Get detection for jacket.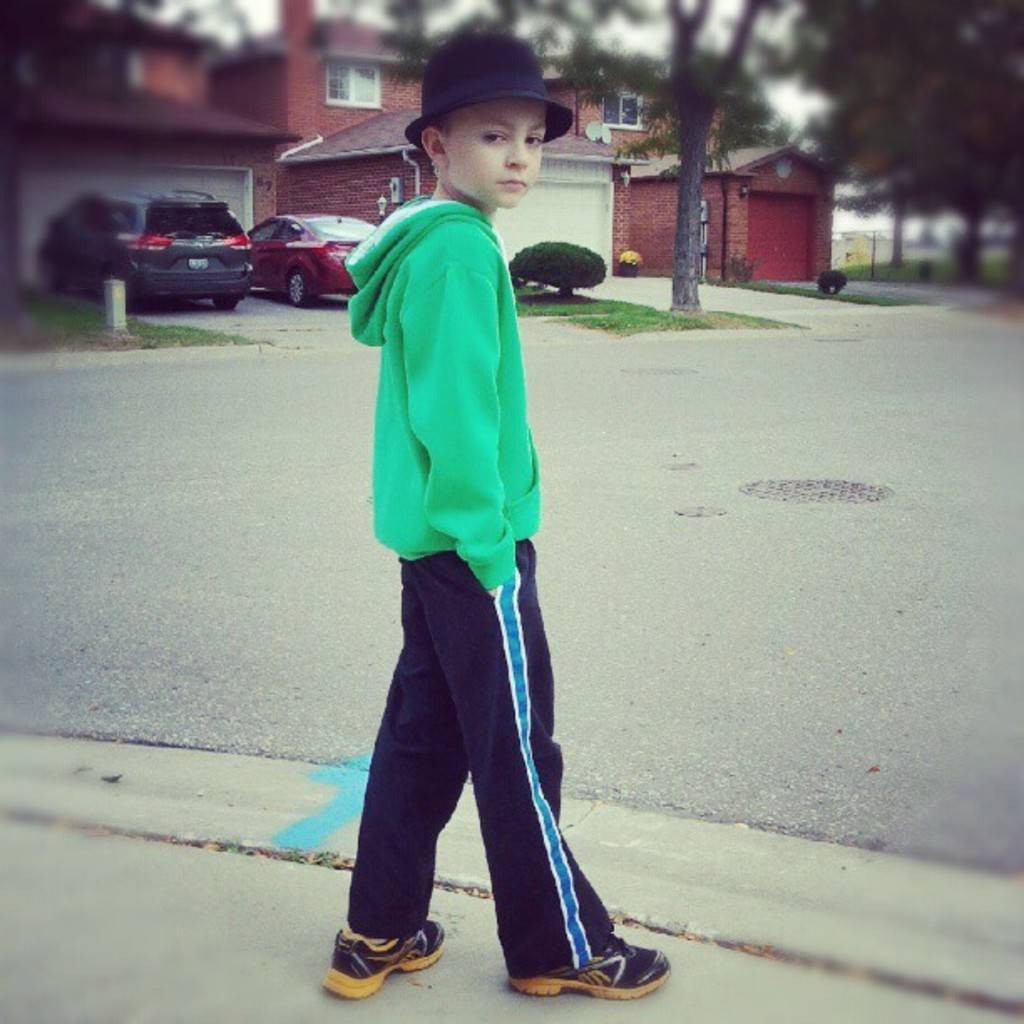
Detection: bbox=(306, 109, 577, 607).
